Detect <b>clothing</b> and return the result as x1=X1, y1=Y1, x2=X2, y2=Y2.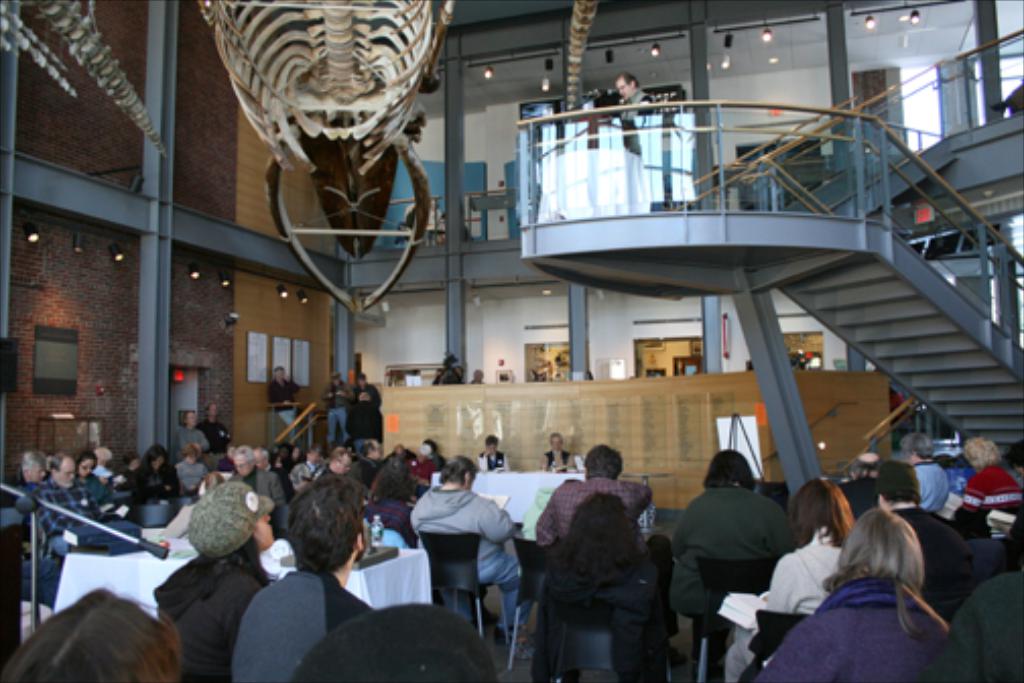
x1=404, y1=465, x2=520, y2=626.
